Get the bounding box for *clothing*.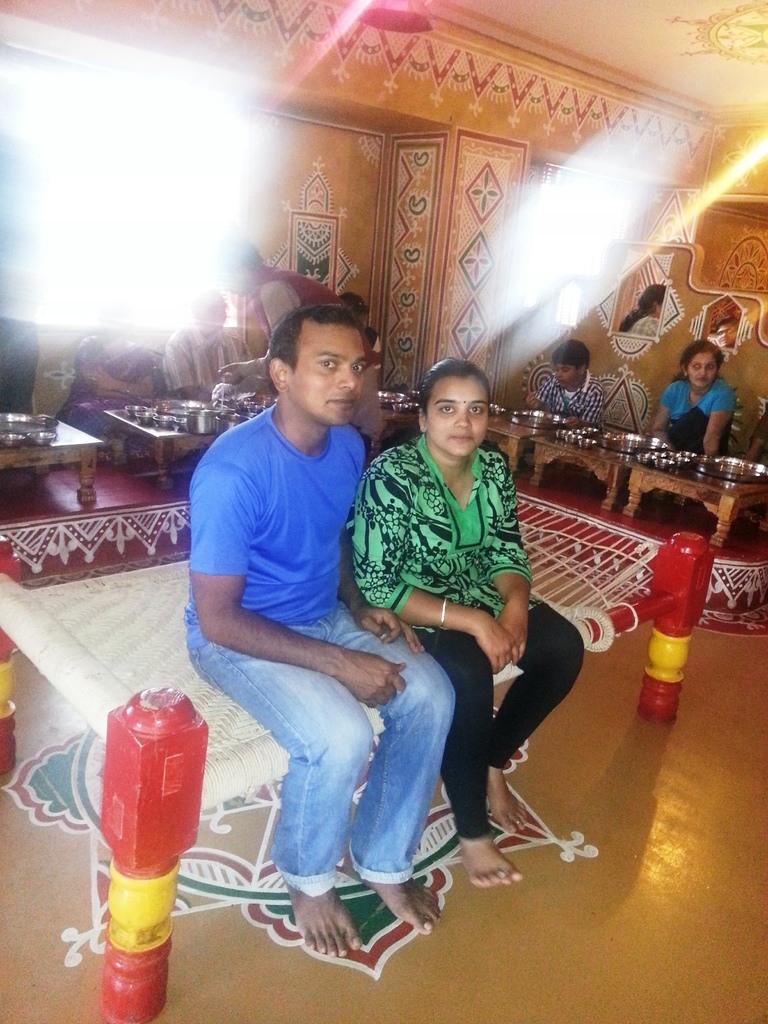
region(660, 376, 737, 457).
